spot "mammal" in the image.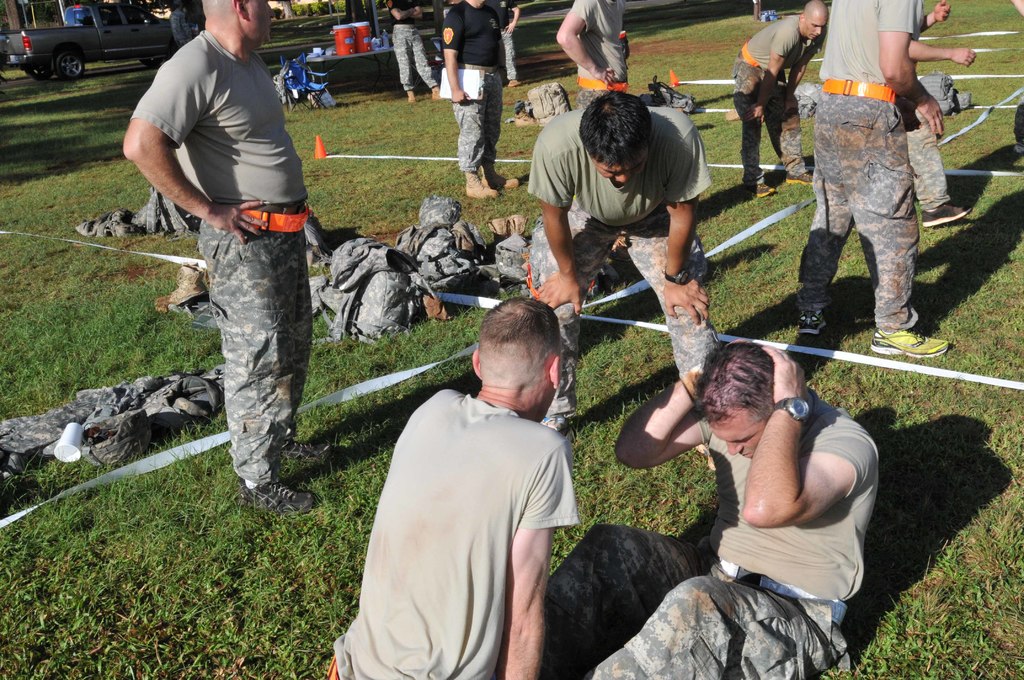
"mammal" found at 385,0,447,104.
